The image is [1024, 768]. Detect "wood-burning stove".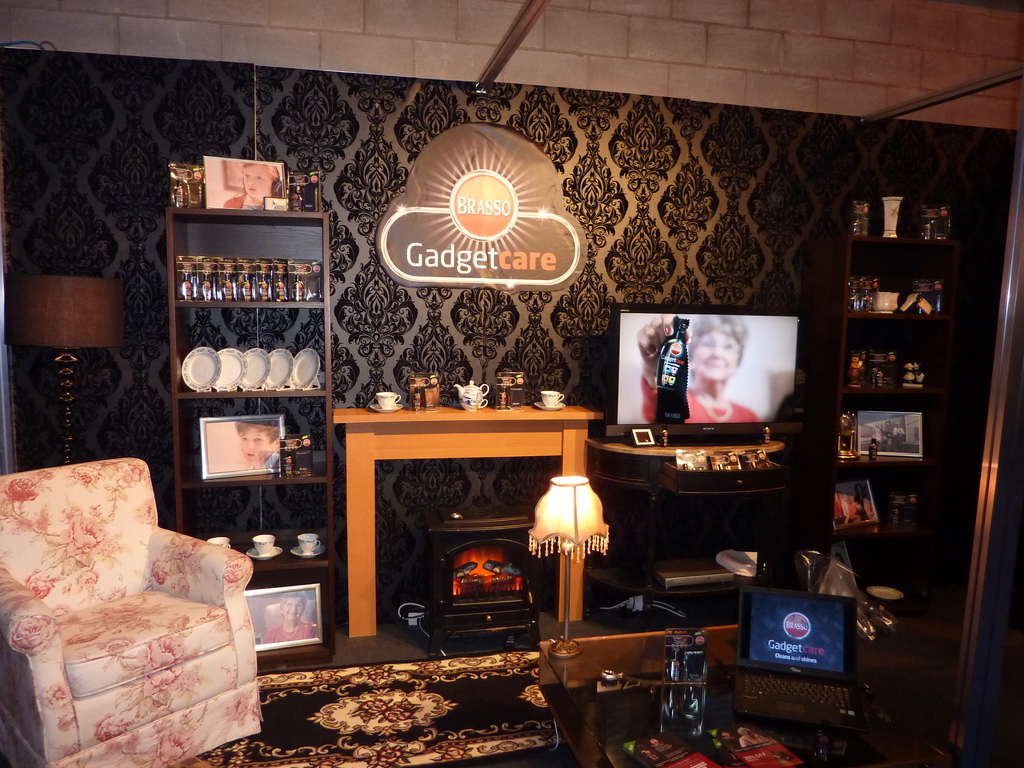
Detection: rect(418, 503, 543, 662).
